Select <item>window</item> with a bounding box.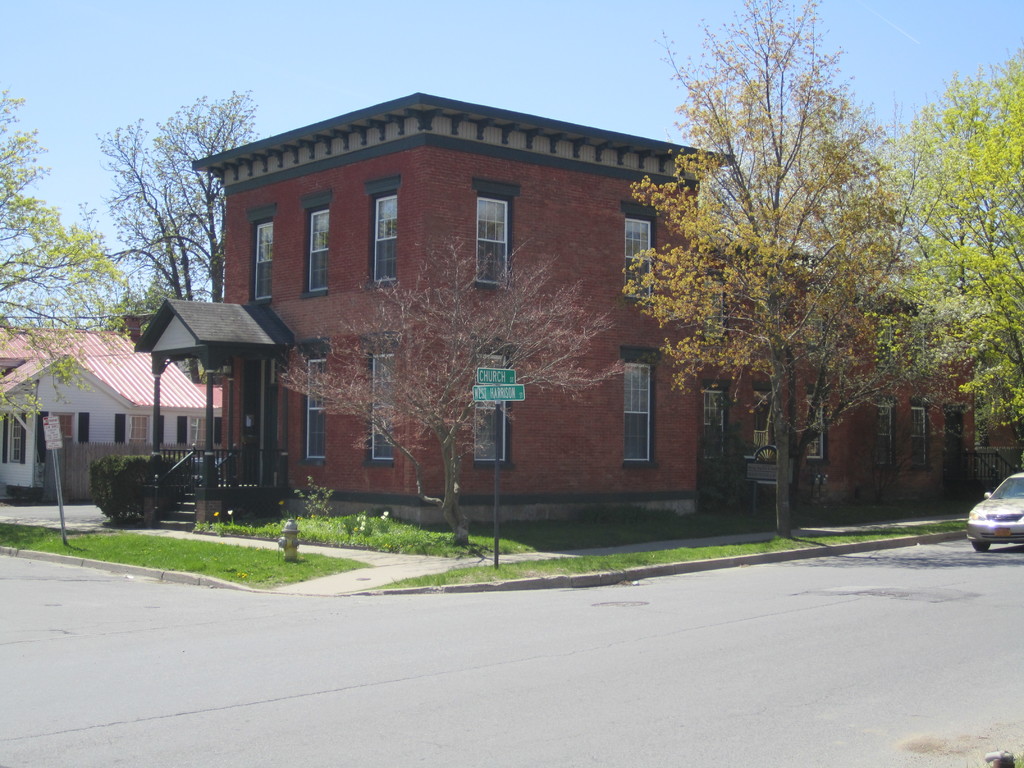
52 413 75 447.
